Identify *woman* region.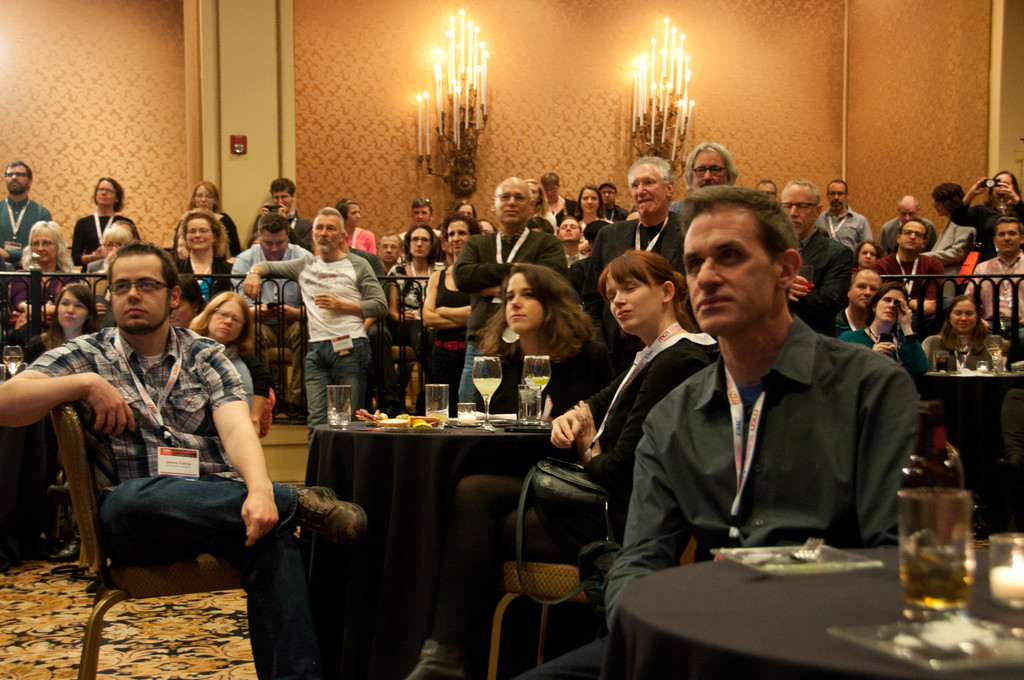
Region: x1=65, y1=177, x2=141, y2=271.
